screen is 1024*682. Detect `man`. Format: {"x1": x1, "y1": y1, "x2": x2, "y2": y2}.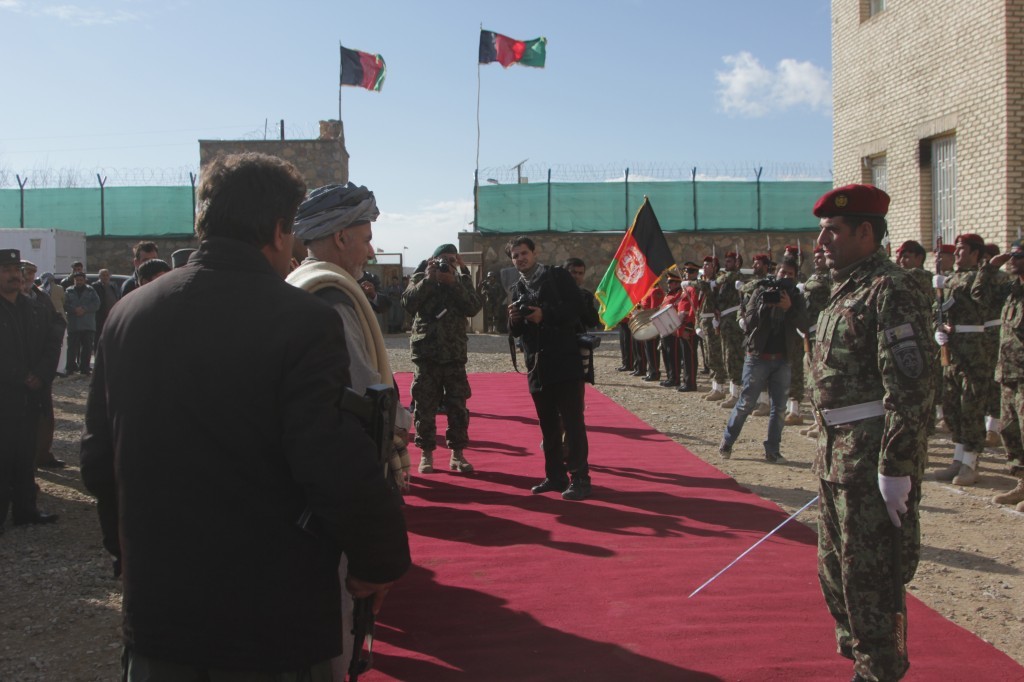
{"x1": 503, "y1": 239, "x2": 598, "y2": 497}.
